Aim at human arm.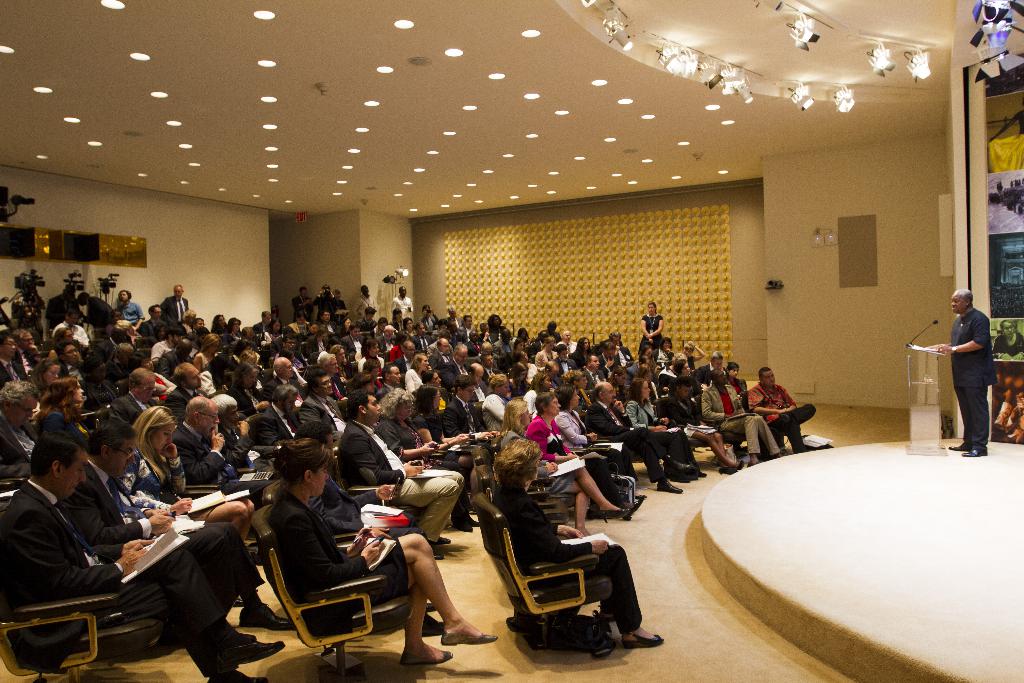
Aimed at 264, 389, 271, 393.
